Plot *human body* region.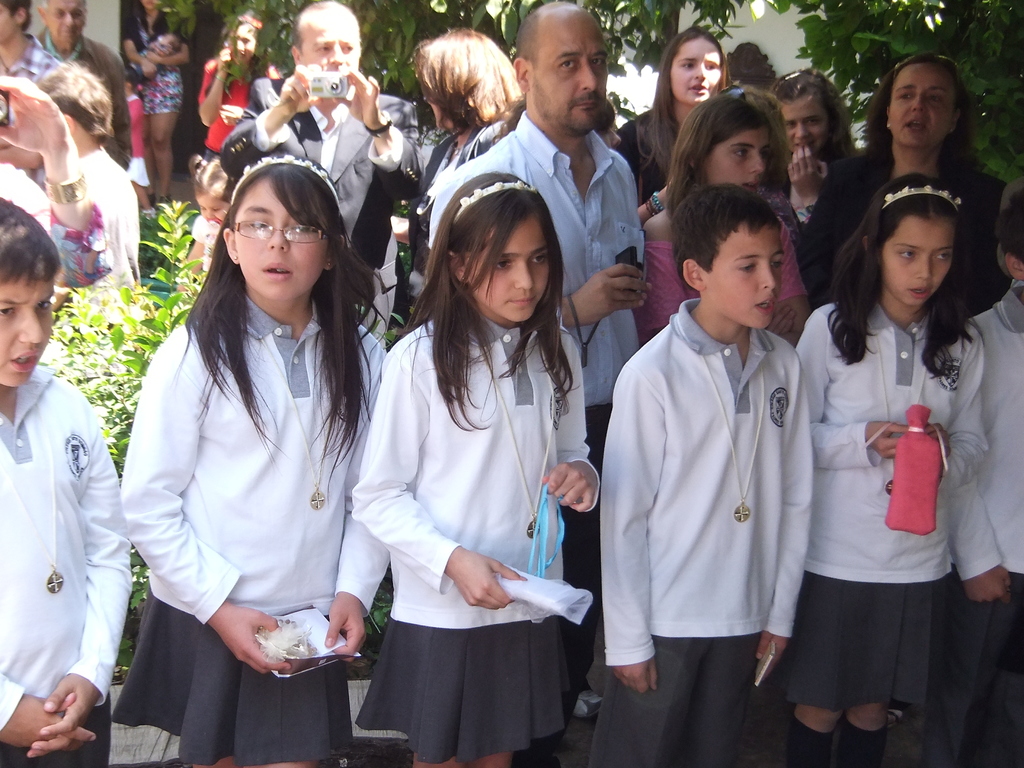
Plotted at bbox(800, 305, 990, 767).
